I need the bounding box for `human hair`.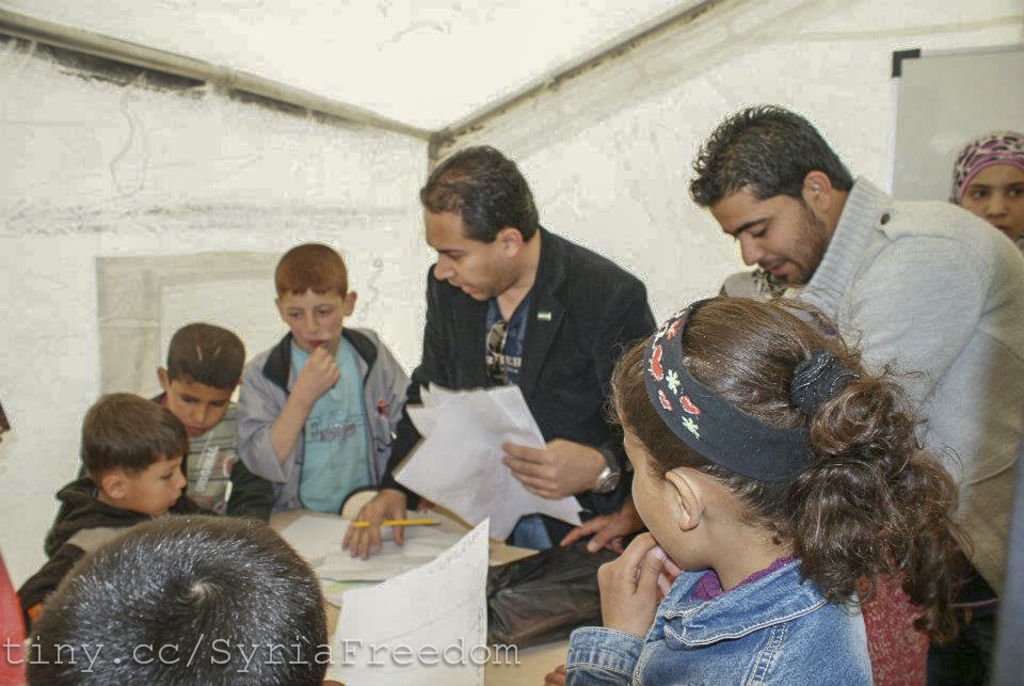
Here it is: <box>685,97,857,204</box>.
